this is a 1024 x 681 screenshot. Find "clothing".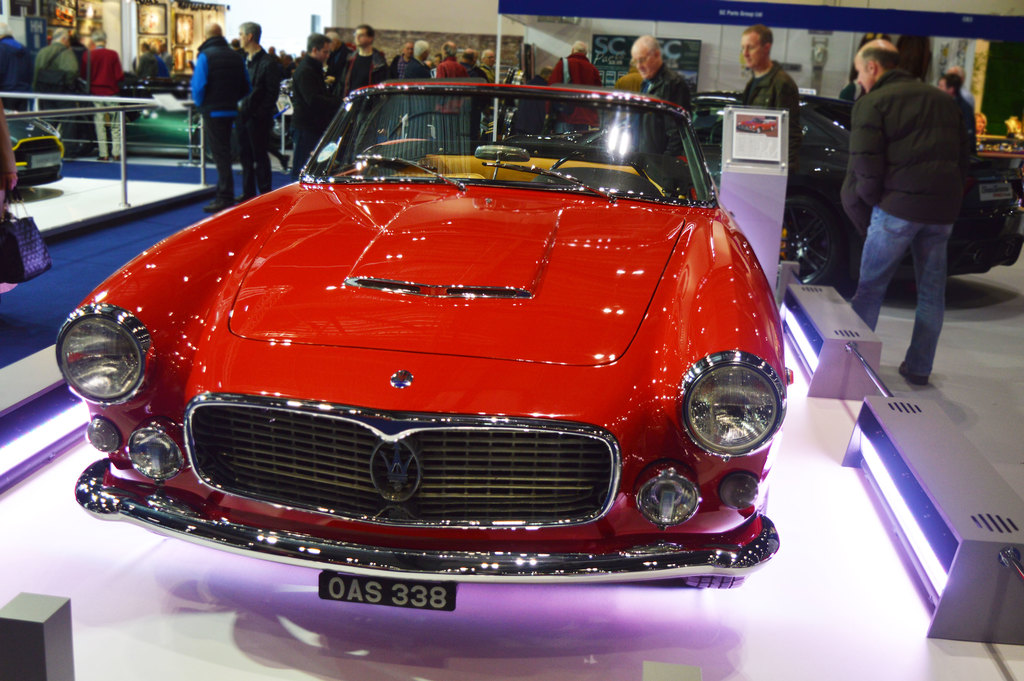
Bounding box: <box>841,18,991,361</box>.
